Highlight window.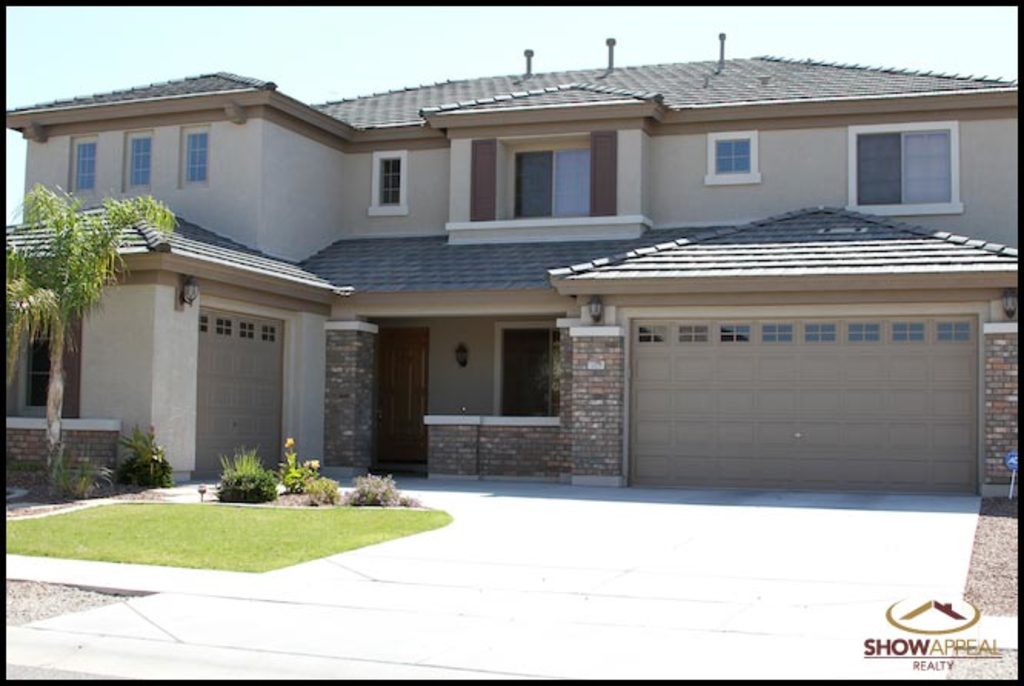
Highlighted region: (364,149,409,218).
